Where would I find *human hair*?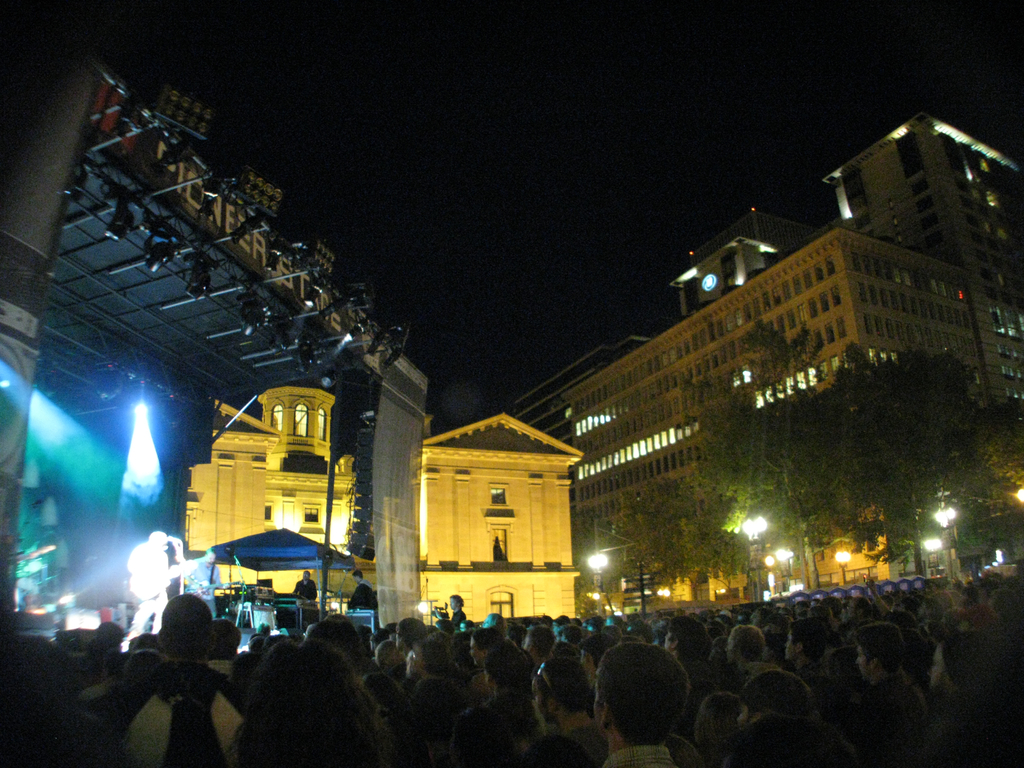
At detection(410, 638, 429, 683).
